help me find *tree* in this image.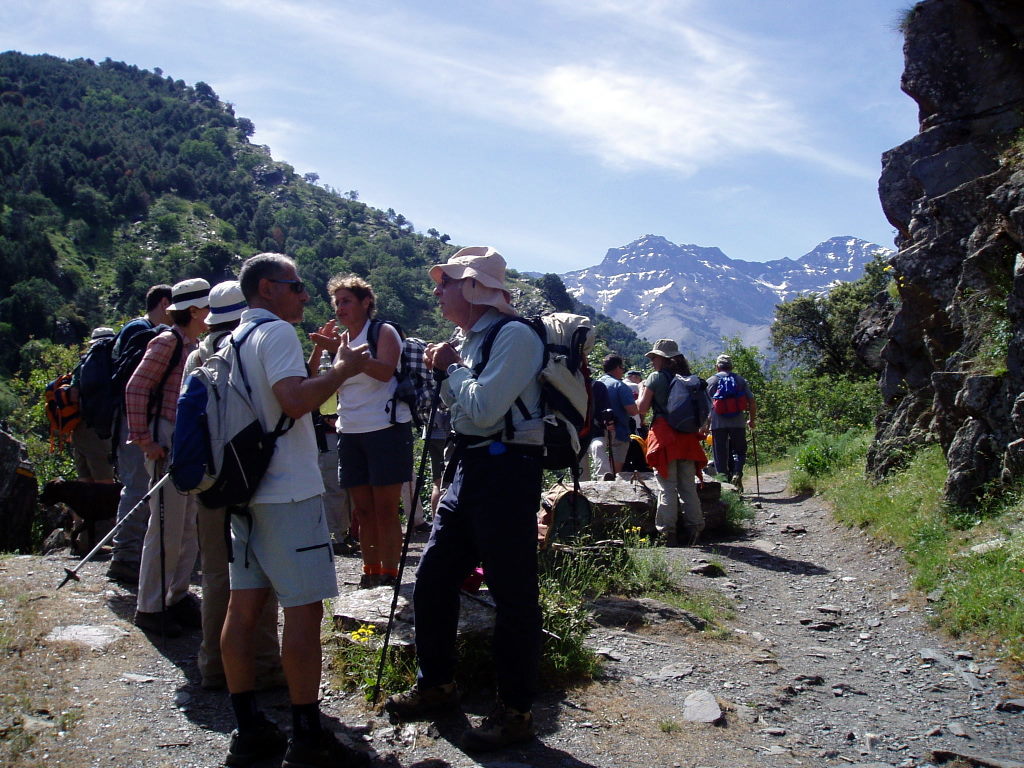
Found it: [688, 340, 806, 453].
